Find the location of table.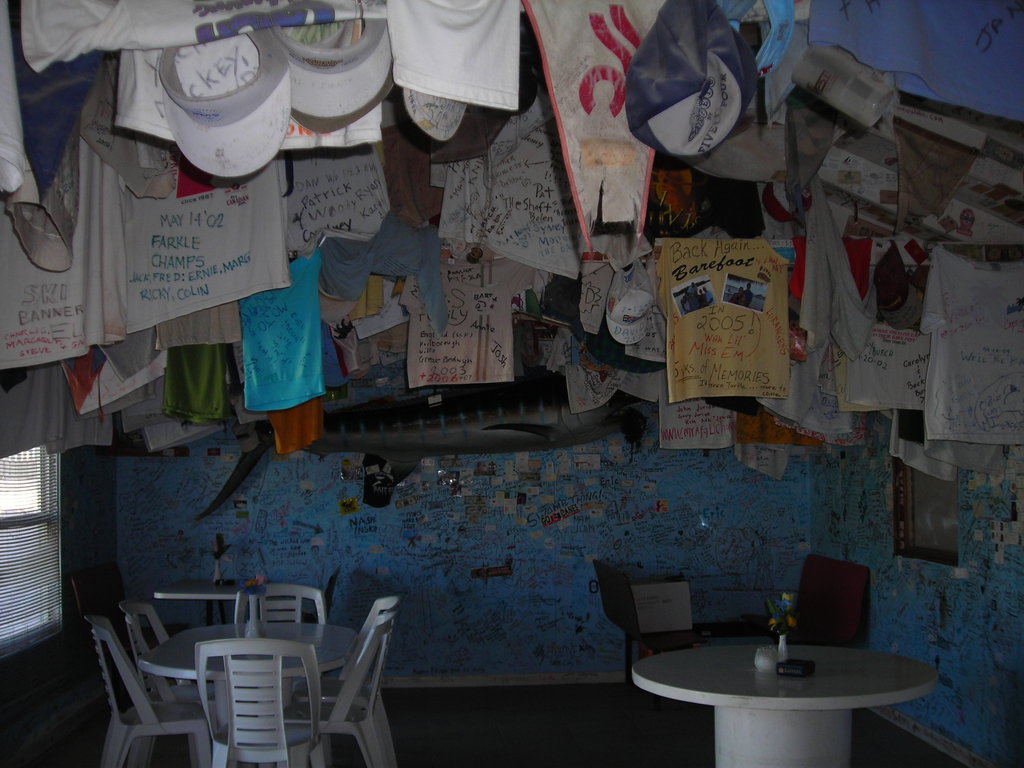
Location: <region>626, 618, 927, 767</region>.
